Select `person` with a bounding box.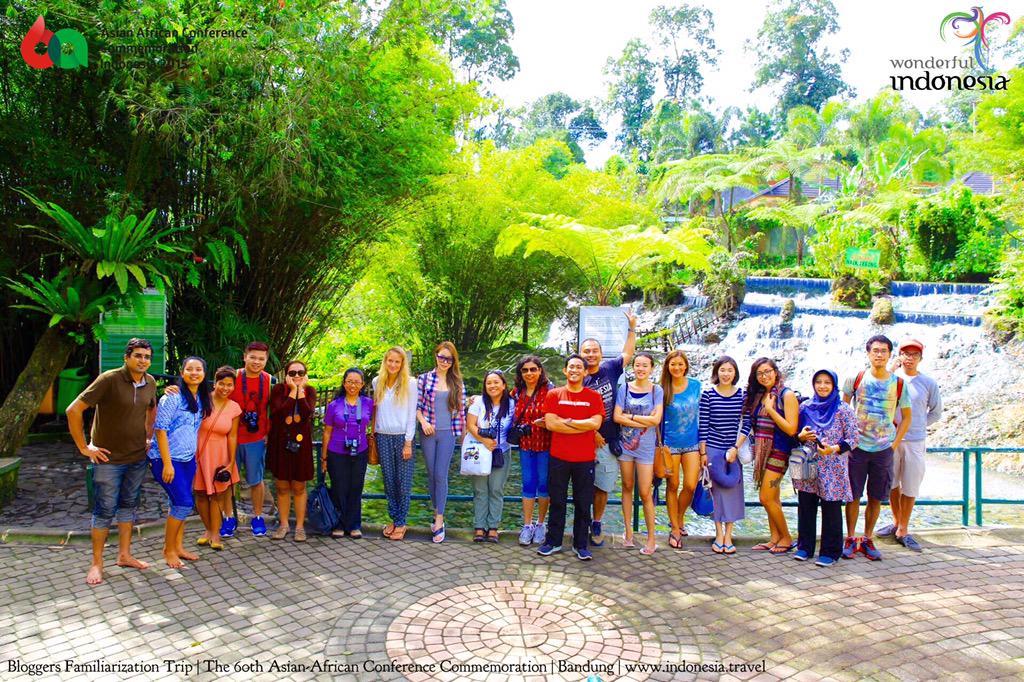
[left=196, top=368, right=243, bottom=550].
